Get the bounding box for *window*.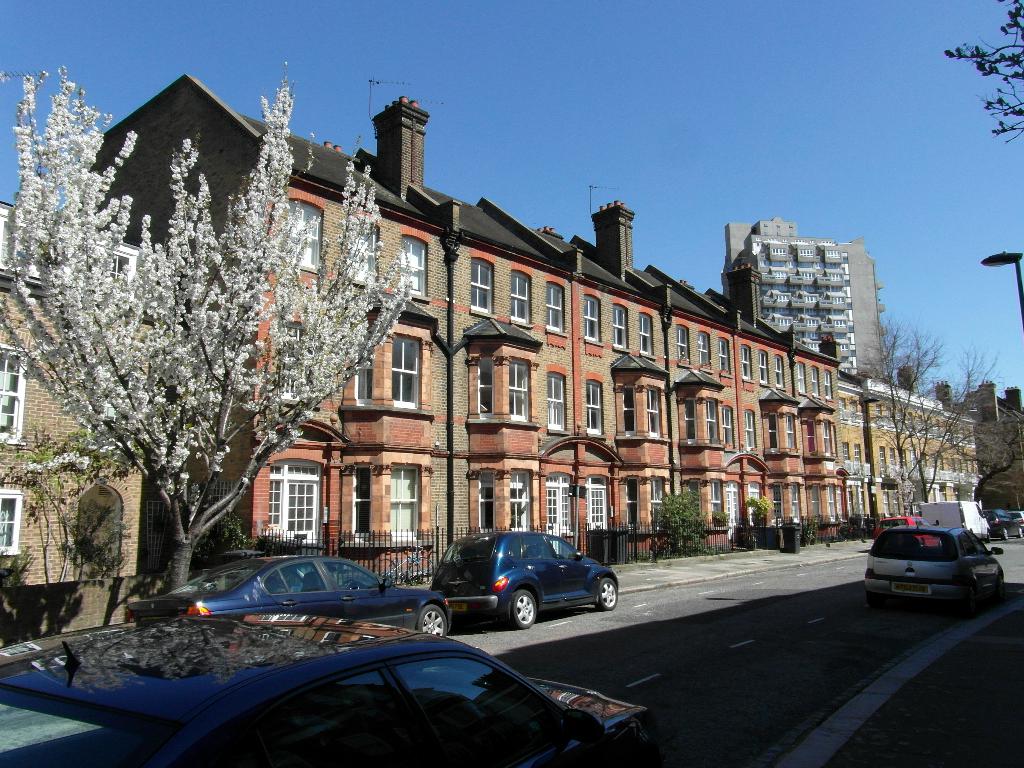
bbox=(580, 291, 599, 341).
